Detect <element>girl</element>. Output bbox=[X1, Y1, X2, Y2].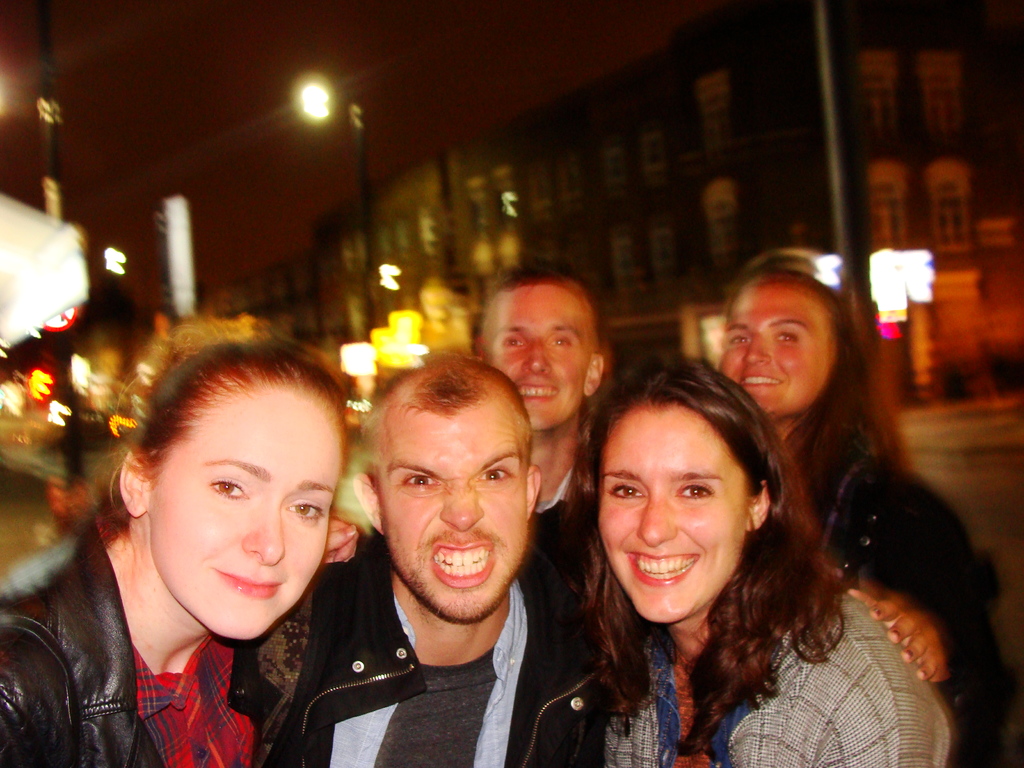
bbox=[723, 266, 1016, 767].
